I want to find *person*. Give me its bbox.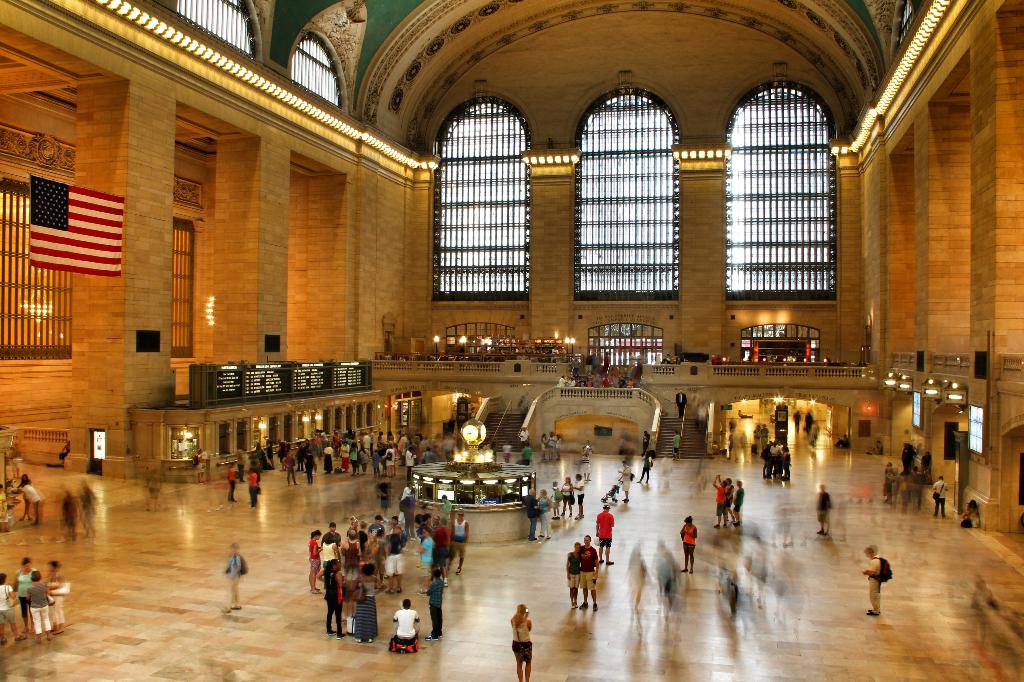
(4, 557, 41, 630).
